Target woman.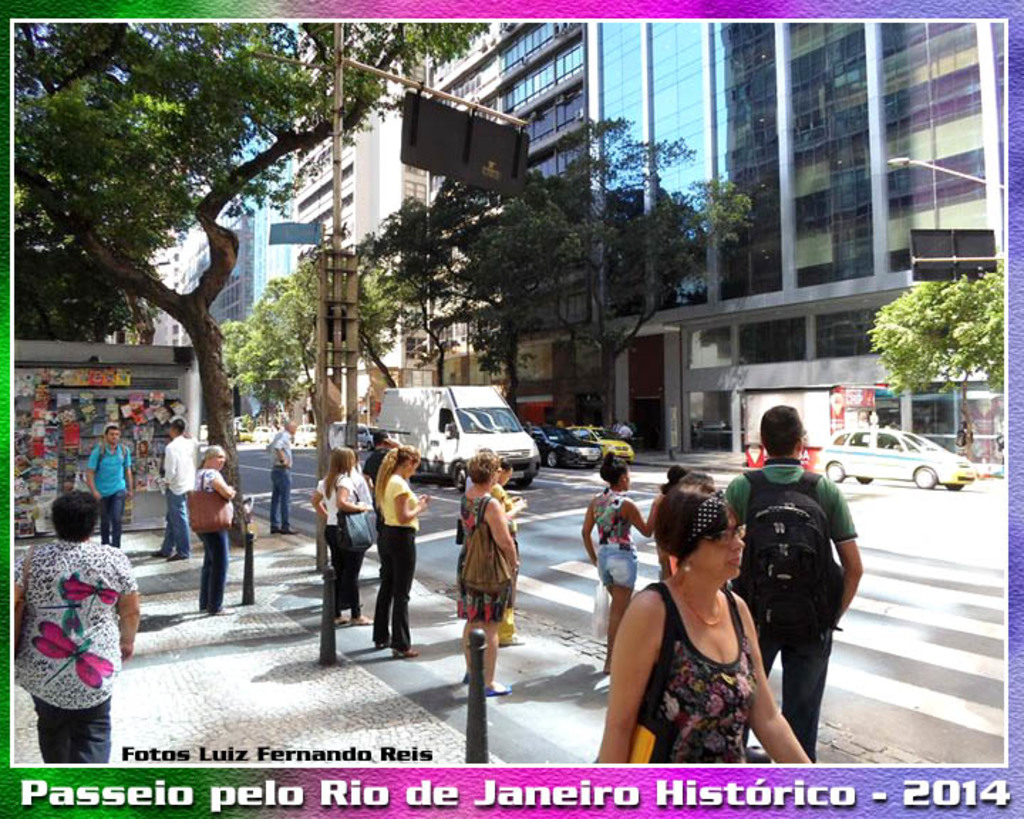
Target region: 371,442,428,660.
